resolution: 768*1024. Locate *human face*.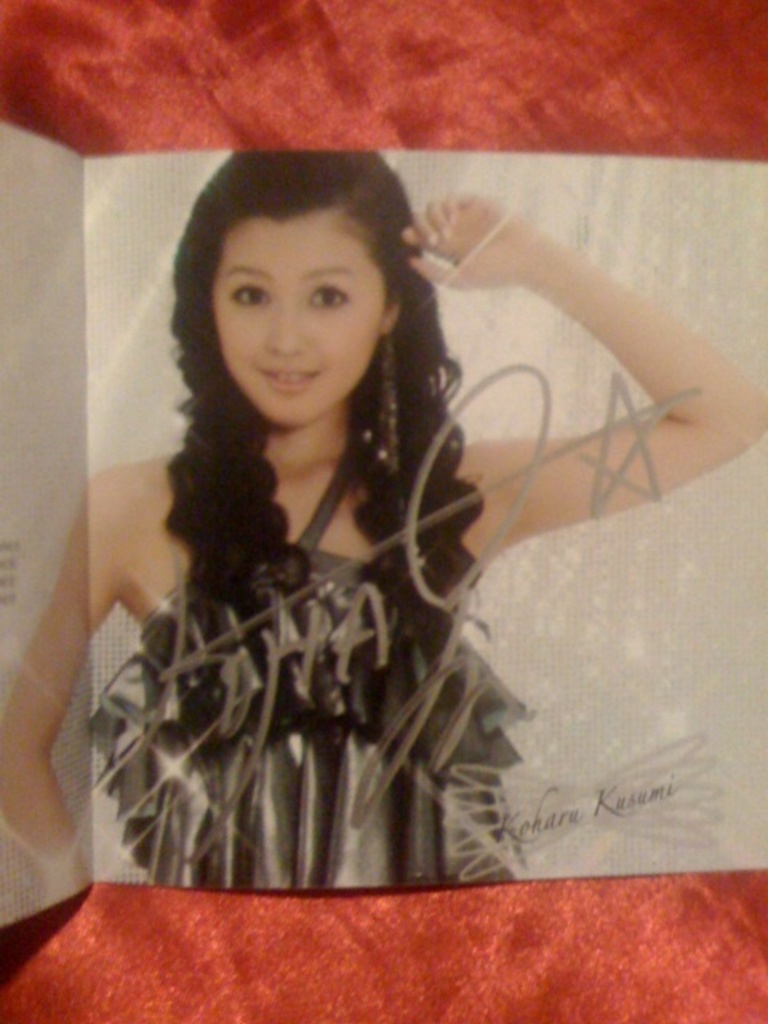
select_region(203, 206, 384, 429).
